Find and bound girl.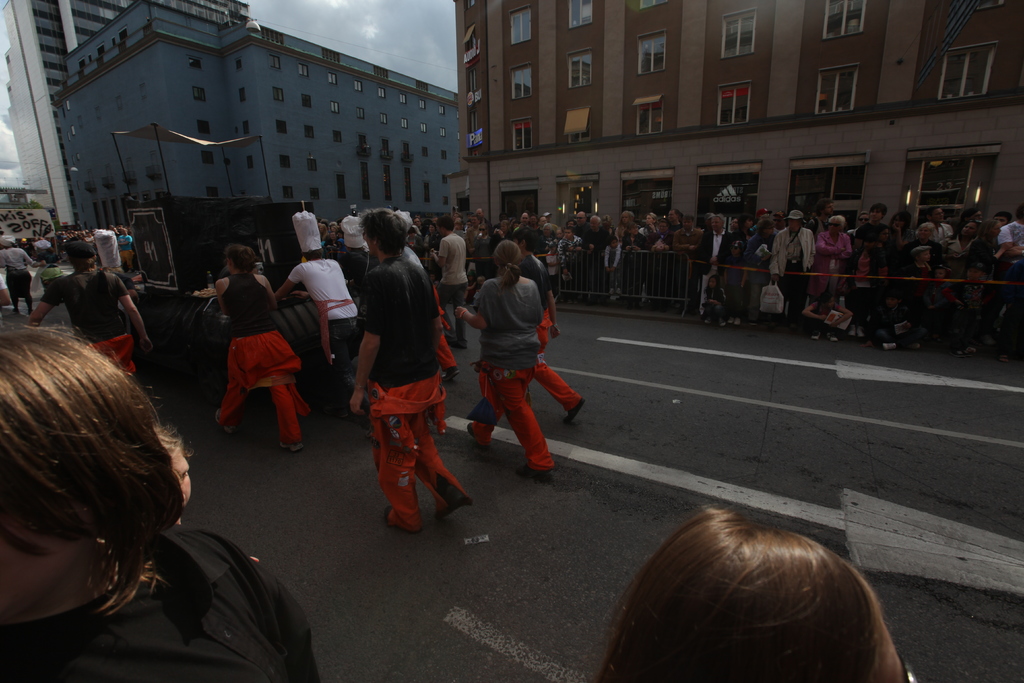
Bound: x1=700 y1=276 x2=729 y2=328.
